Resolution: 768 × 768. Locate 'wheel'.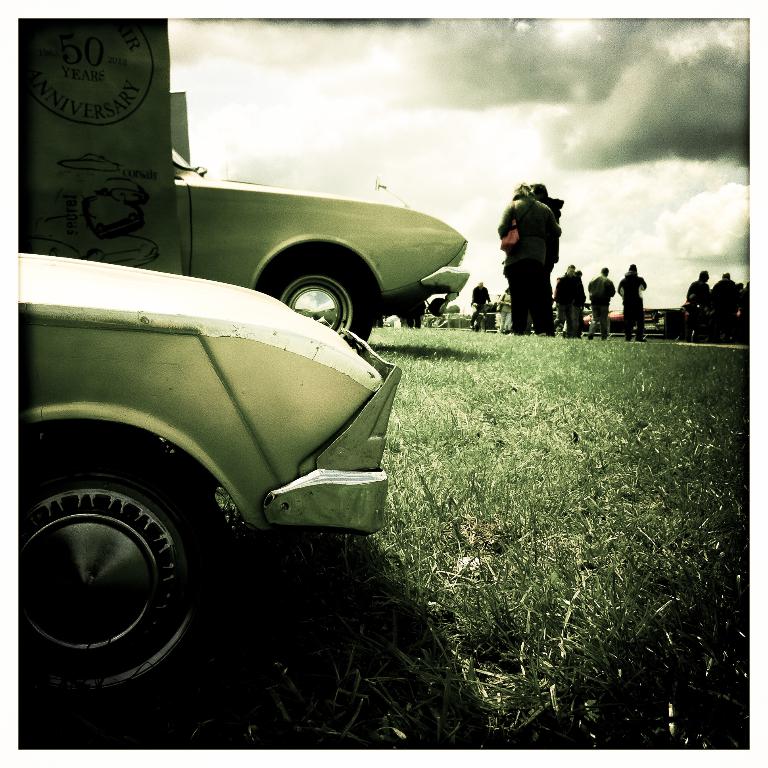
<bbox>260, 252, 375, 350</bbox>.
